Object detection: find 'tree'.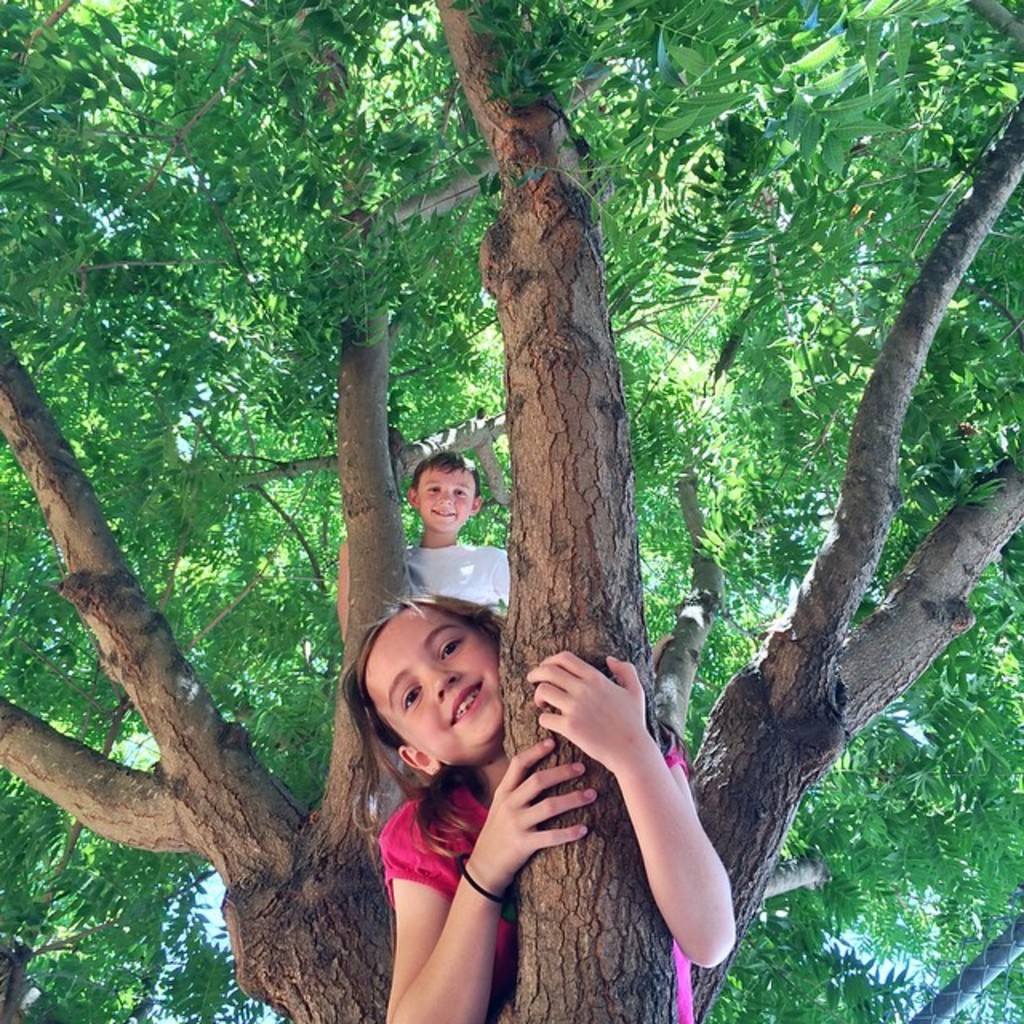
0 0 1011 986.
